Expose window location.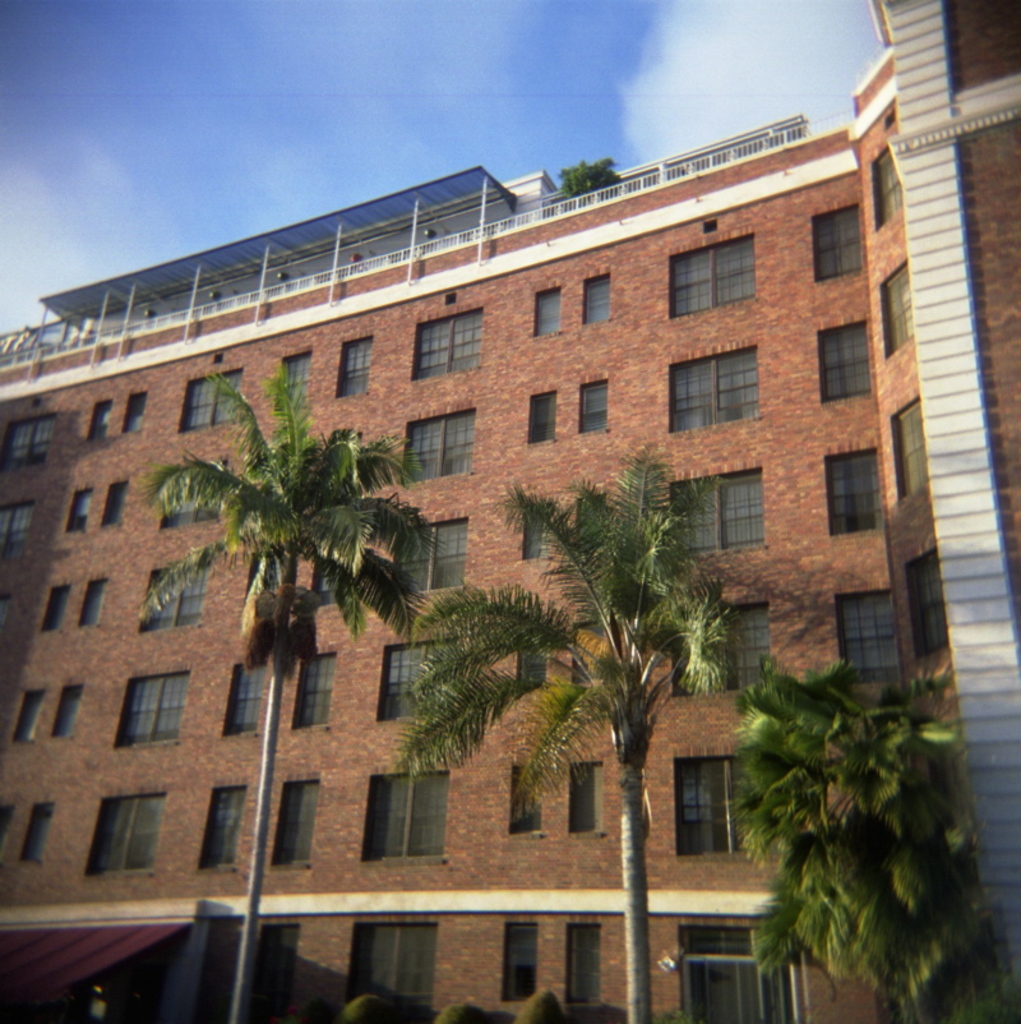
Exposed at 343 913 443 1023.
